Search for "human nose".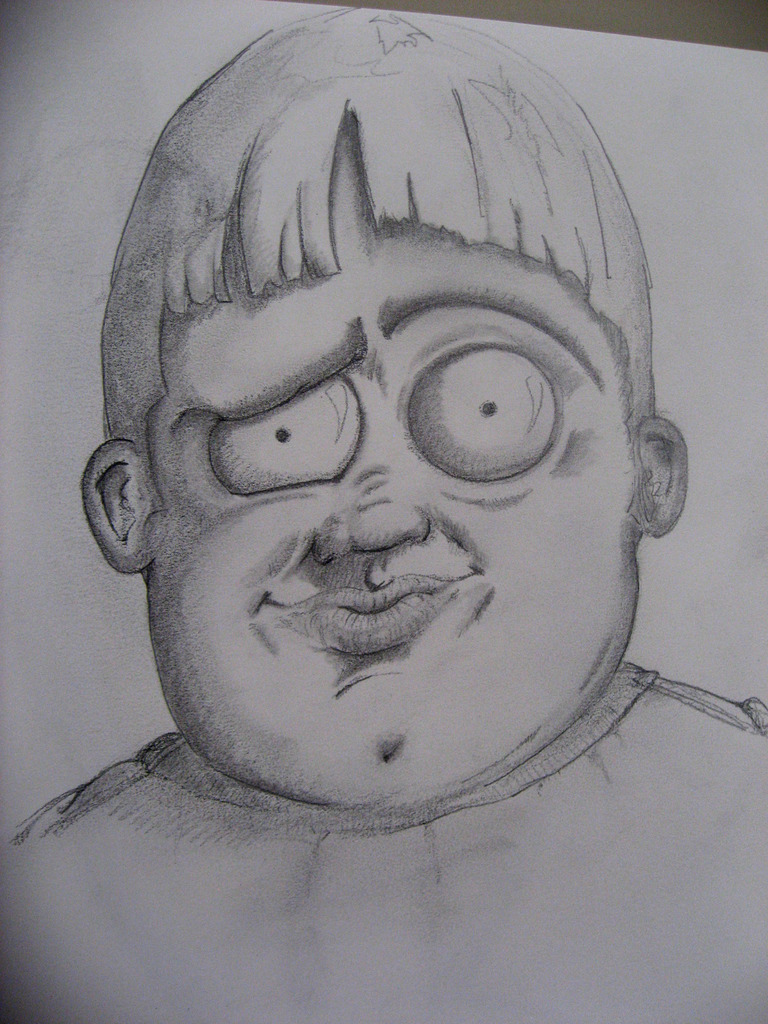
Found at 312 422 443 559.
